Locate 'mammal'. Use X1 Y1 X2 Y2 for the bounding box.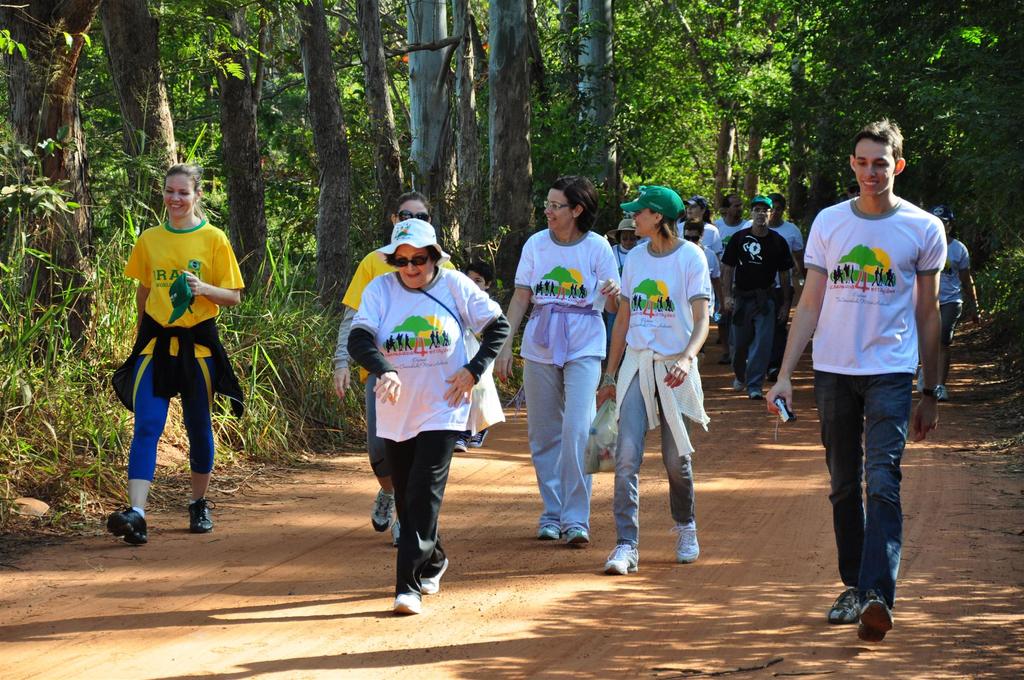
756 118 945 642.
